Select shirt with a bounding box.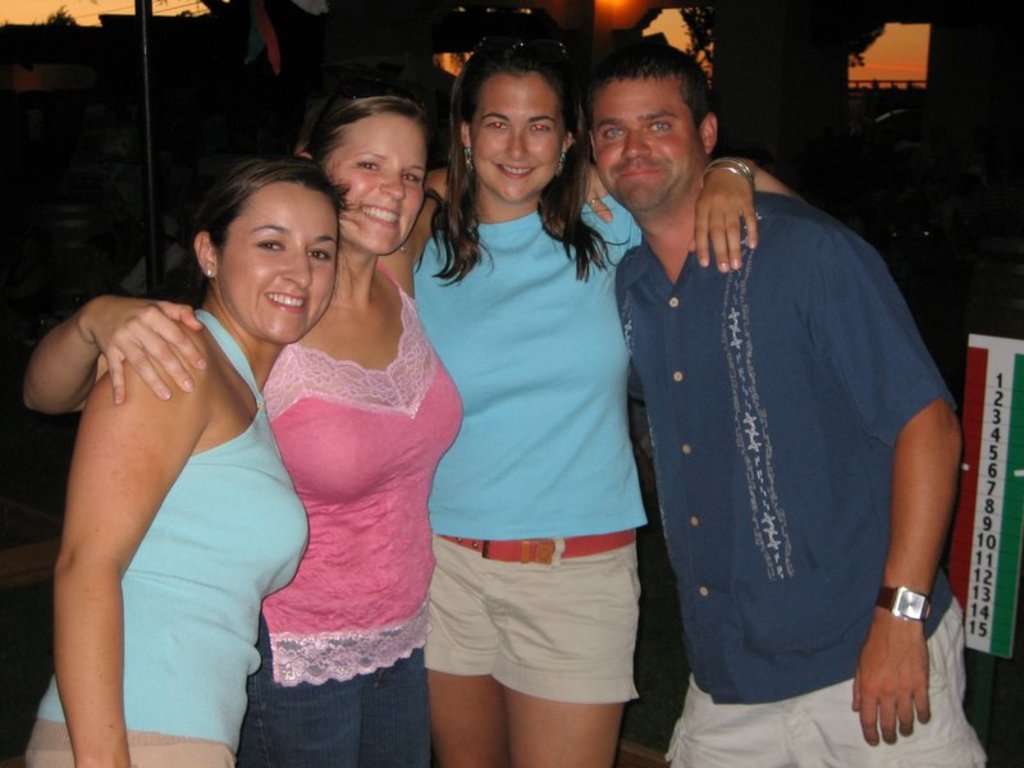
<box>620,141,957,718</box>.
